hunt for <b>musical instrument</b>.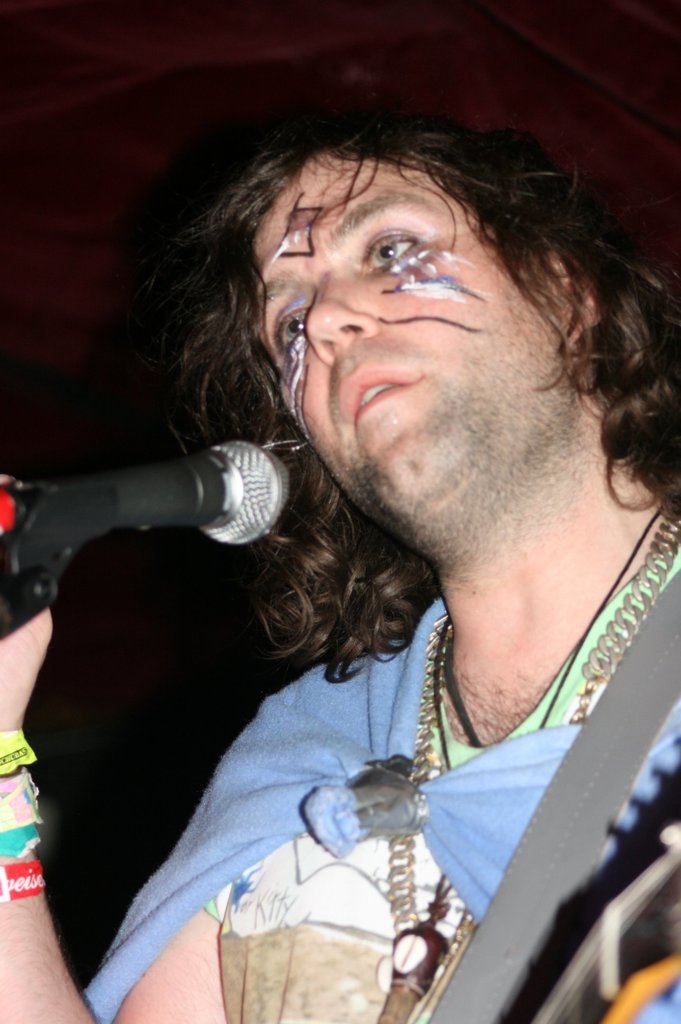
Hunted down at {"left": 525, "top": 778, "right": 680, "bottom": 1023}.
